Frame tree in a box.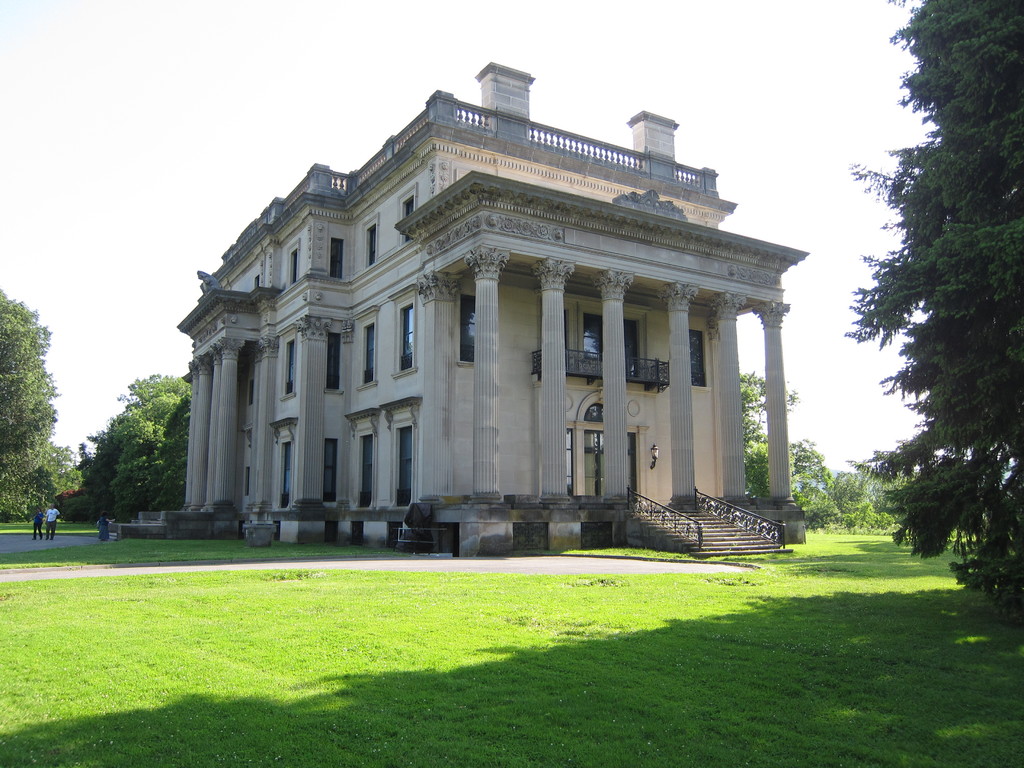
x1=75 y1=422 x2=108 y2=513.
